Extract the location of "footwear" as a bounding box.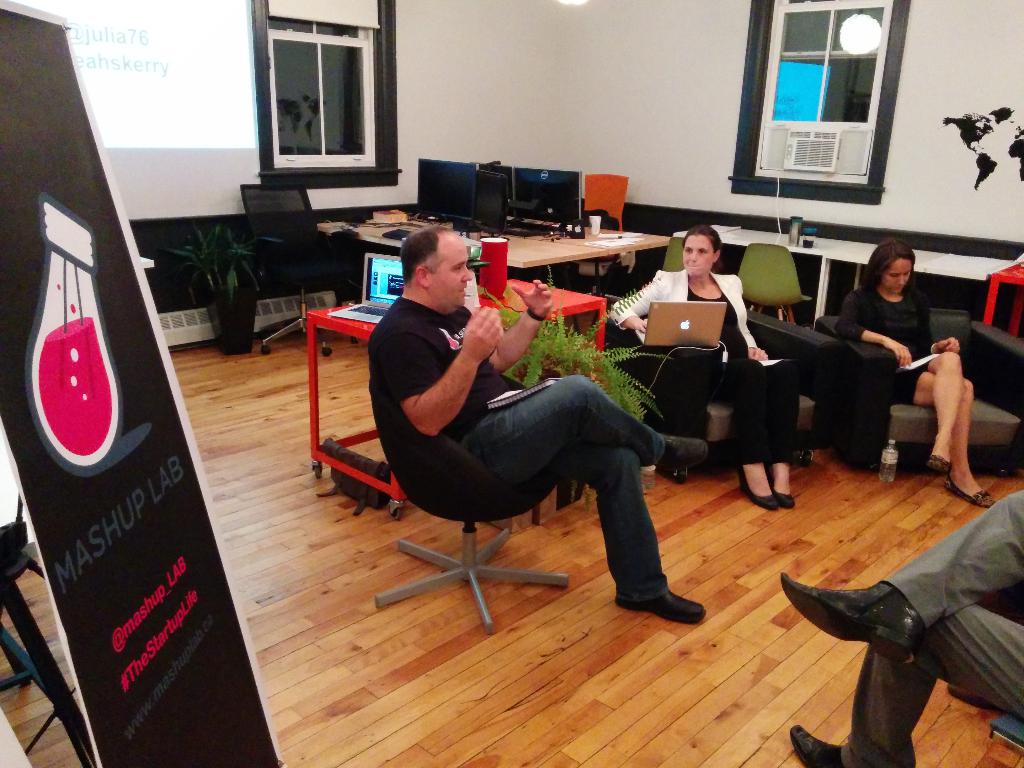
detection(739, 465, 779, 509).
